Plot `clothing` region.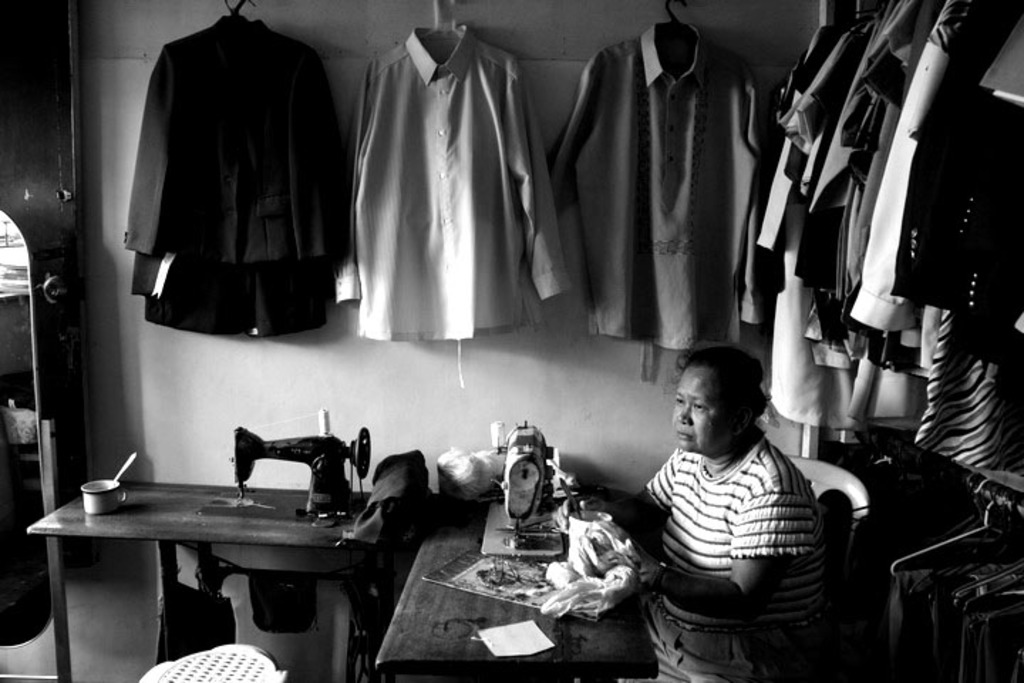
Plotted at pyautogui.locateOnScreen(124, 11, 354, 340).
